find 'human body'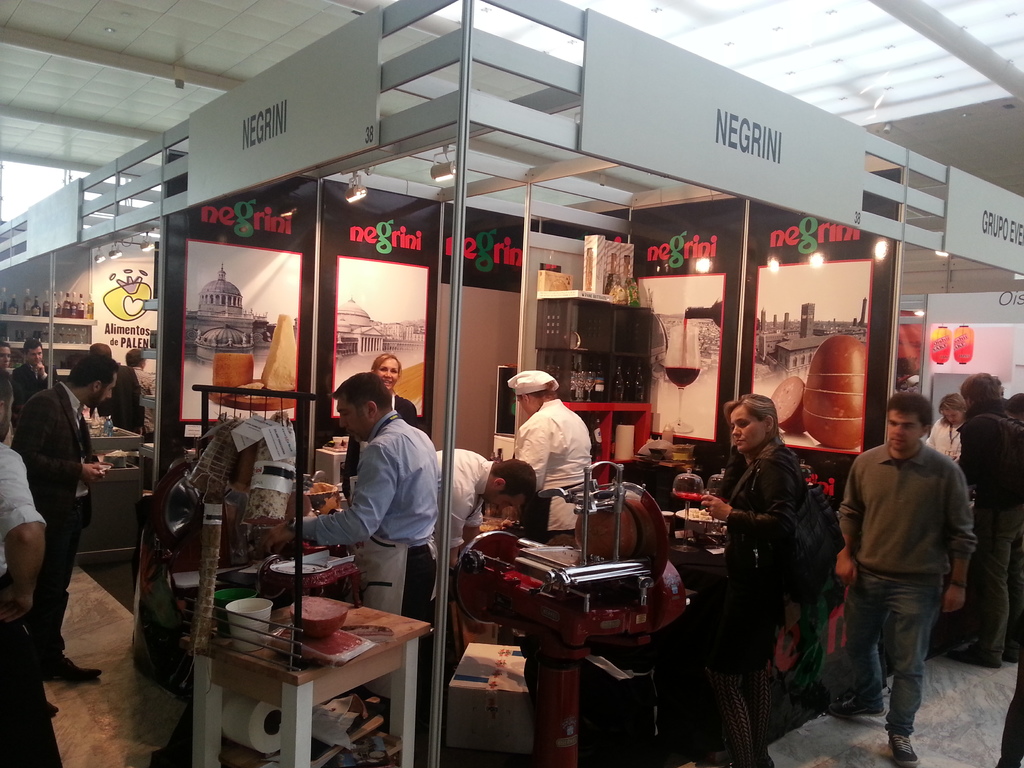
box(516, 402, 593, 499)
